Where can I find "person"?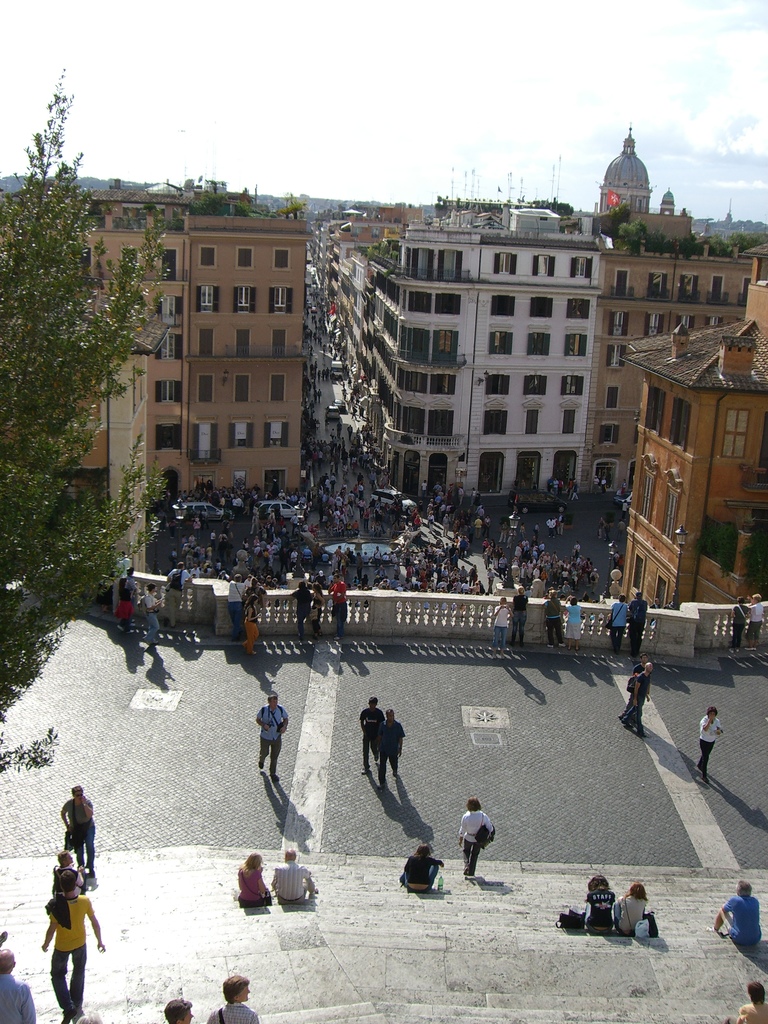
You can find it at 621:669:636:725.
